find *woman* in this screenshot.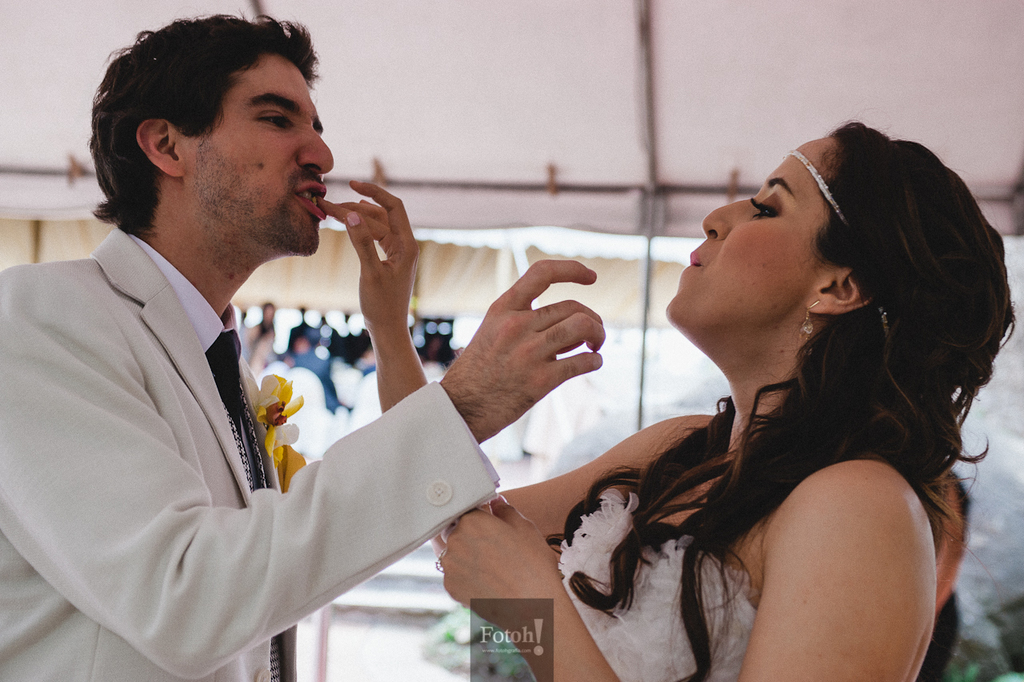
The bounding box for *woman* is <box>314,110,1013,676</box>.
